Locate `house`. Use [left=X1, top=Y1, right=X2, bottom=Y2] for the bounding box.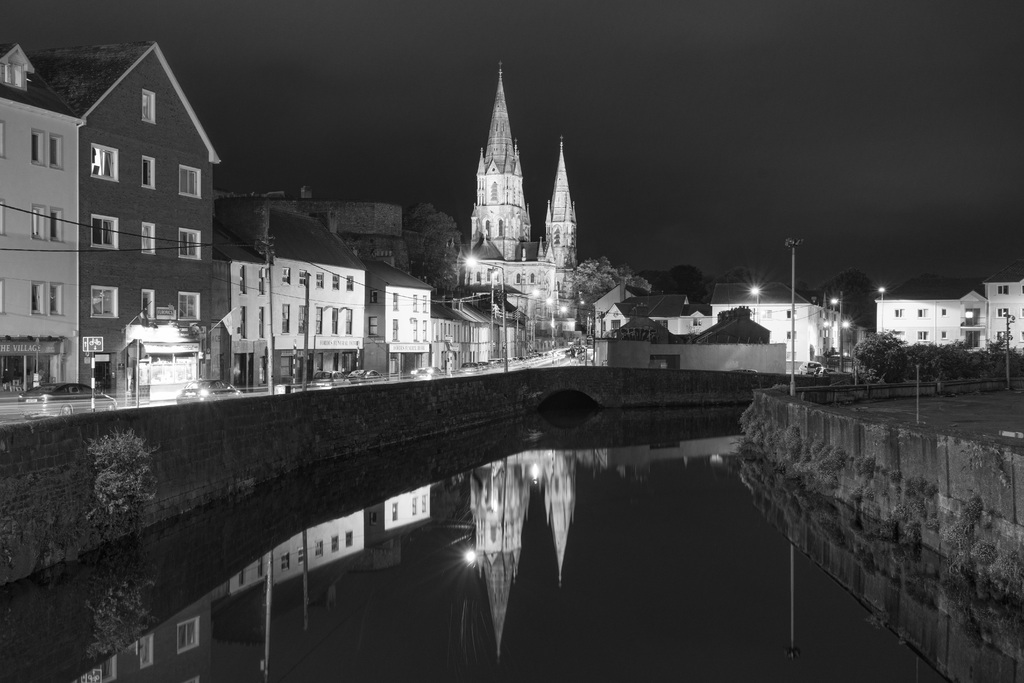
[left=569, top=277, right=650, bottom=337].
